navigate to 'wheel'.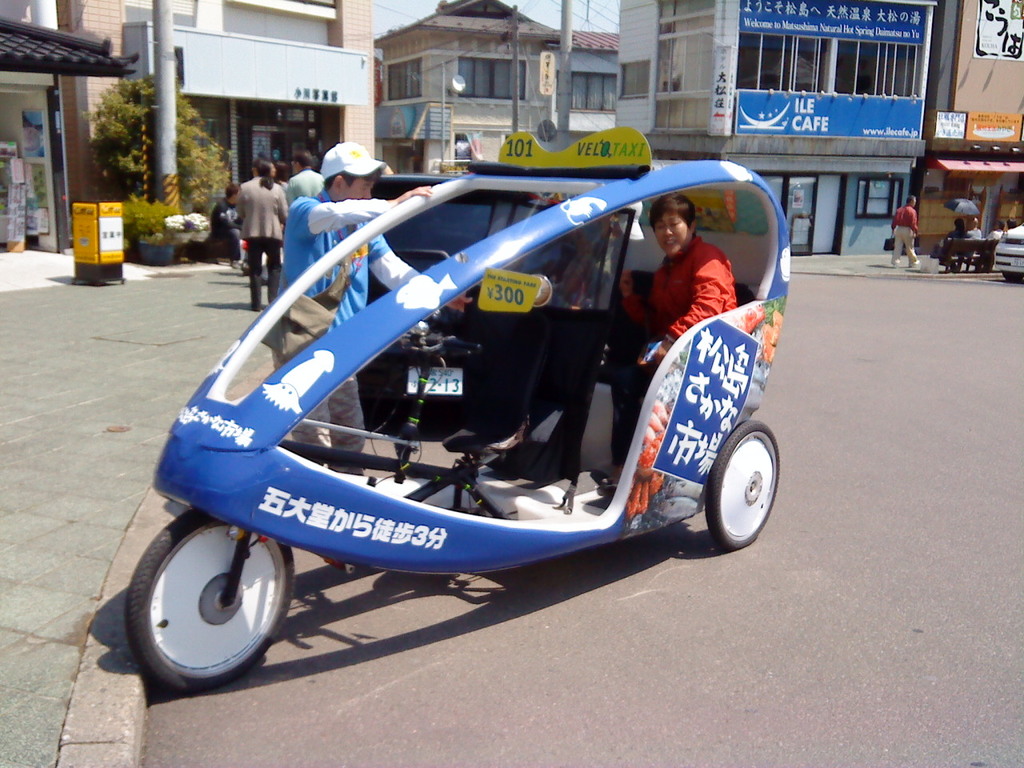
Navigation target: 1004 270 1022 282.
